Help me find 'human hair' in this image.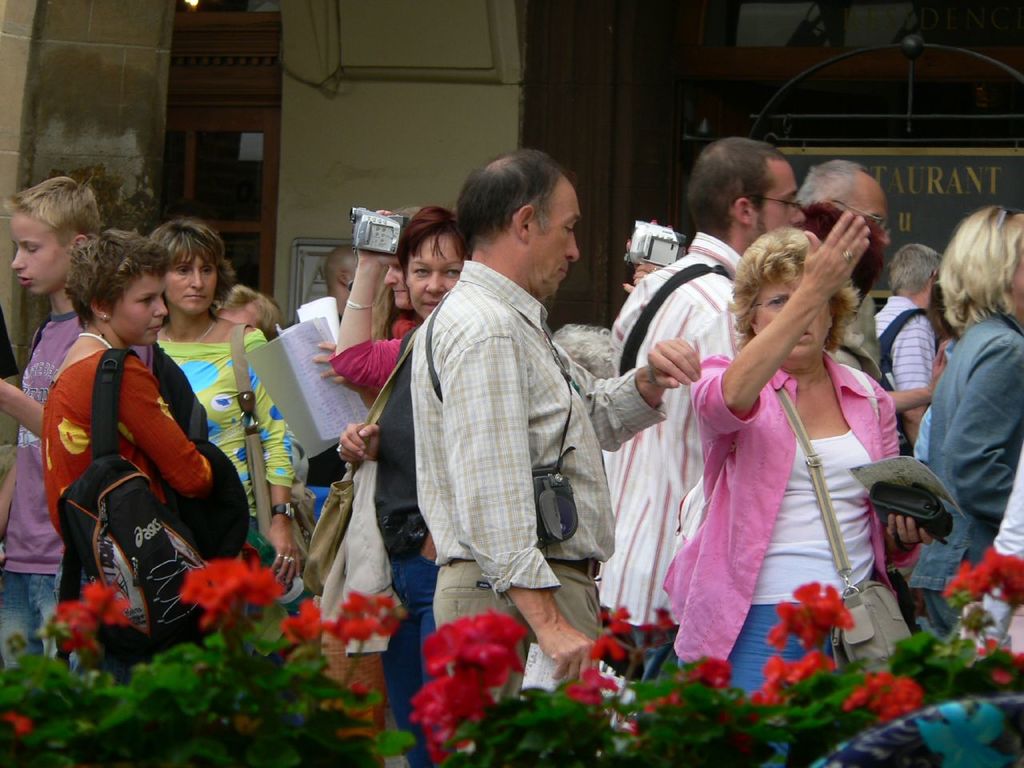
Found it: 150, 214, 237, 323.
